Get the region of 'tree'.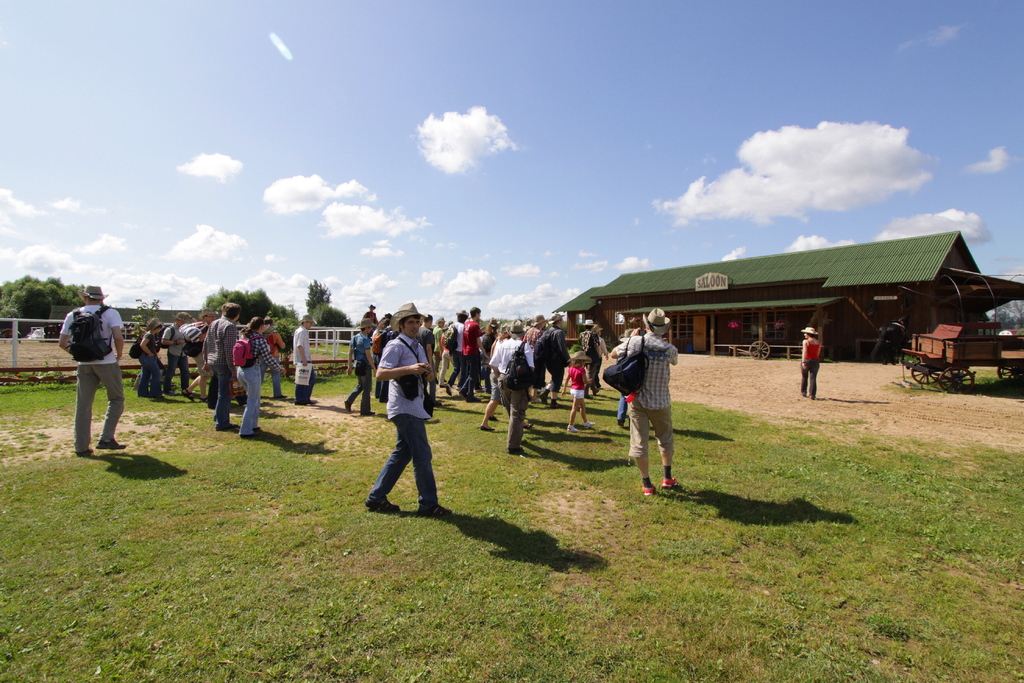
crop(202, 287, 276, 327).
